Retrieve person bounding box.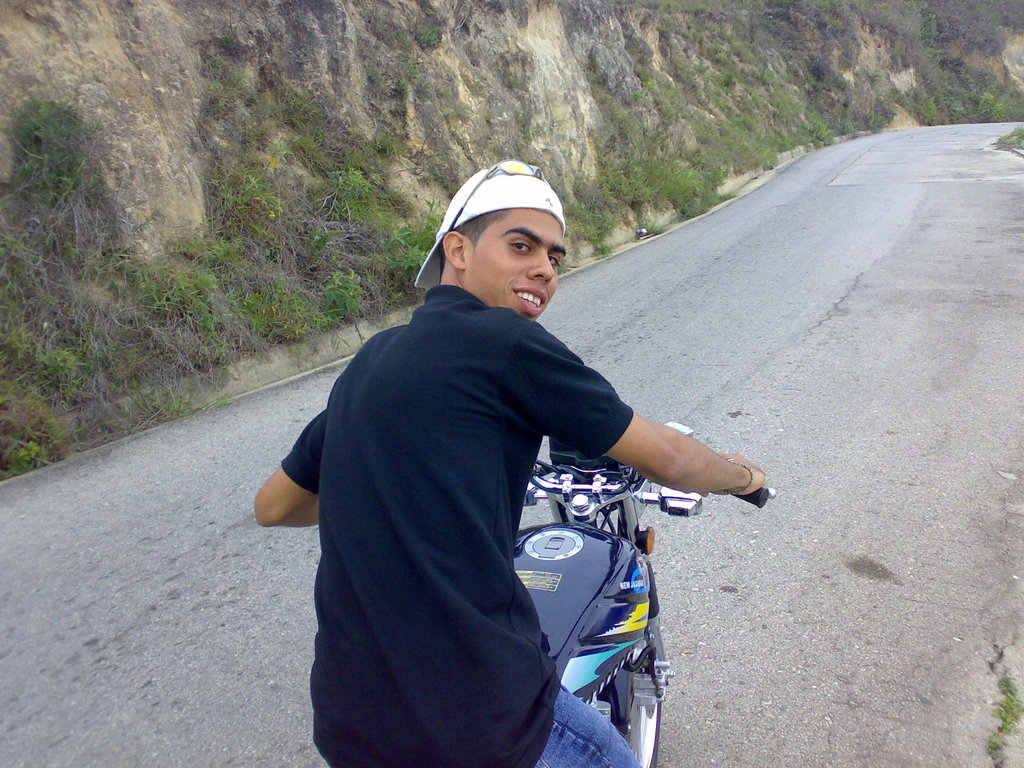
Bounding box: 253 167 764 767.
